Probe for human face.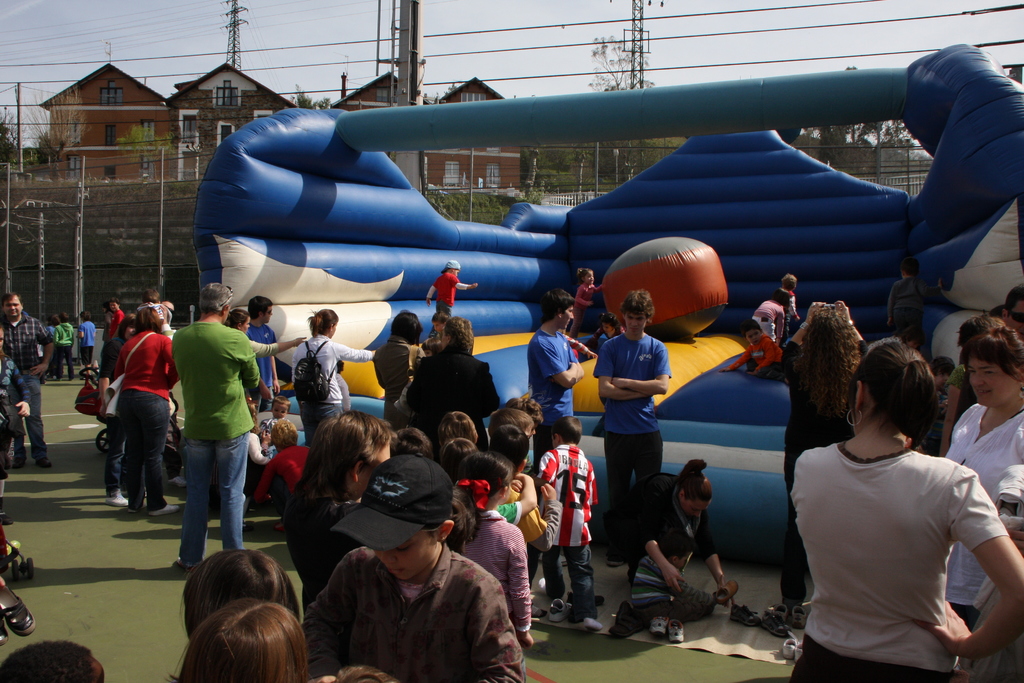
Probe result: left=625, top=309, right=646, bottom=342.
